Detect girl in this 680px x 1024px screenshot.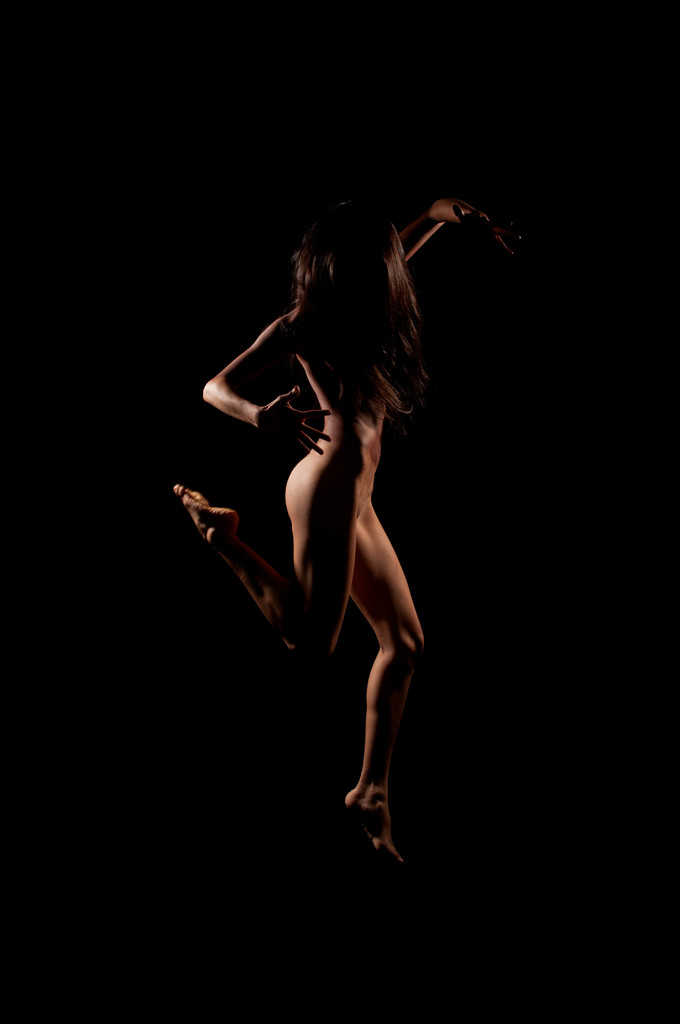
Detection: rect(158, 184, 488, 903).
